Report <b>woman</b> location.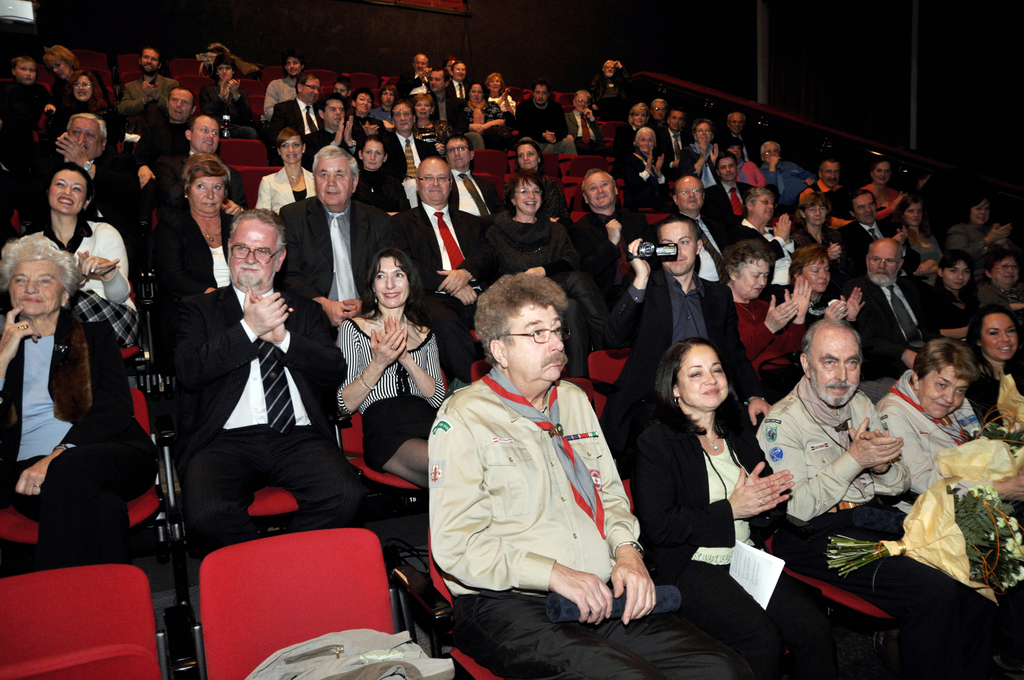
Report: 976:241:1023:309.
